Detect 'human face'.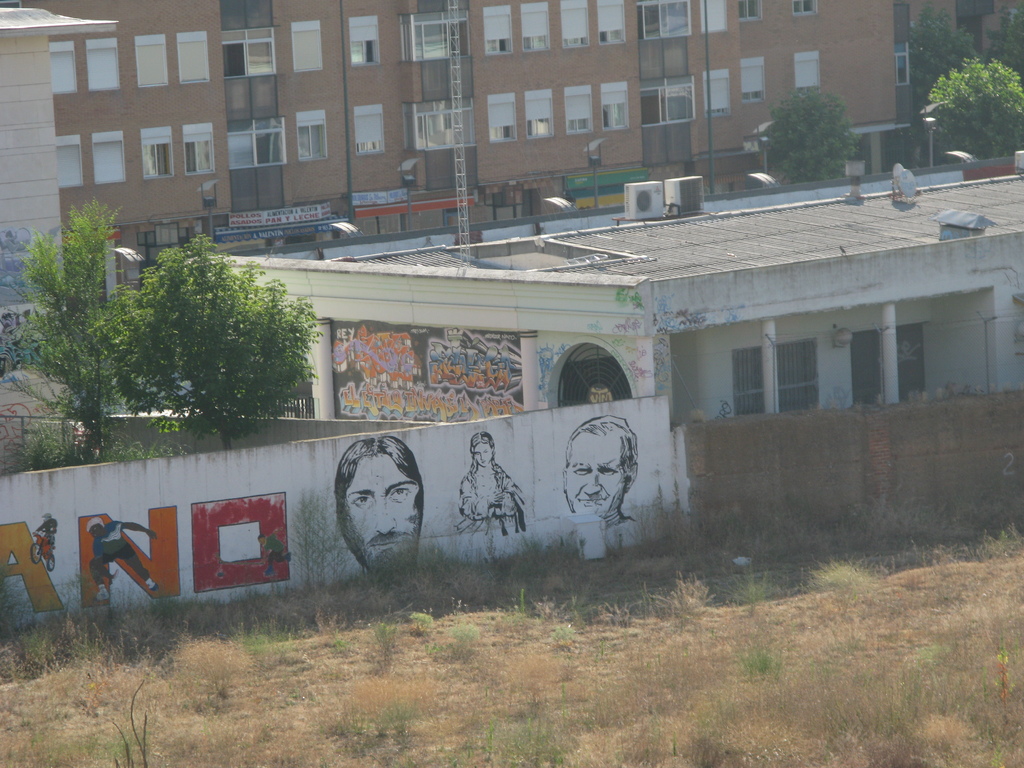
Detected at rect(339, 449, 421, 576).
